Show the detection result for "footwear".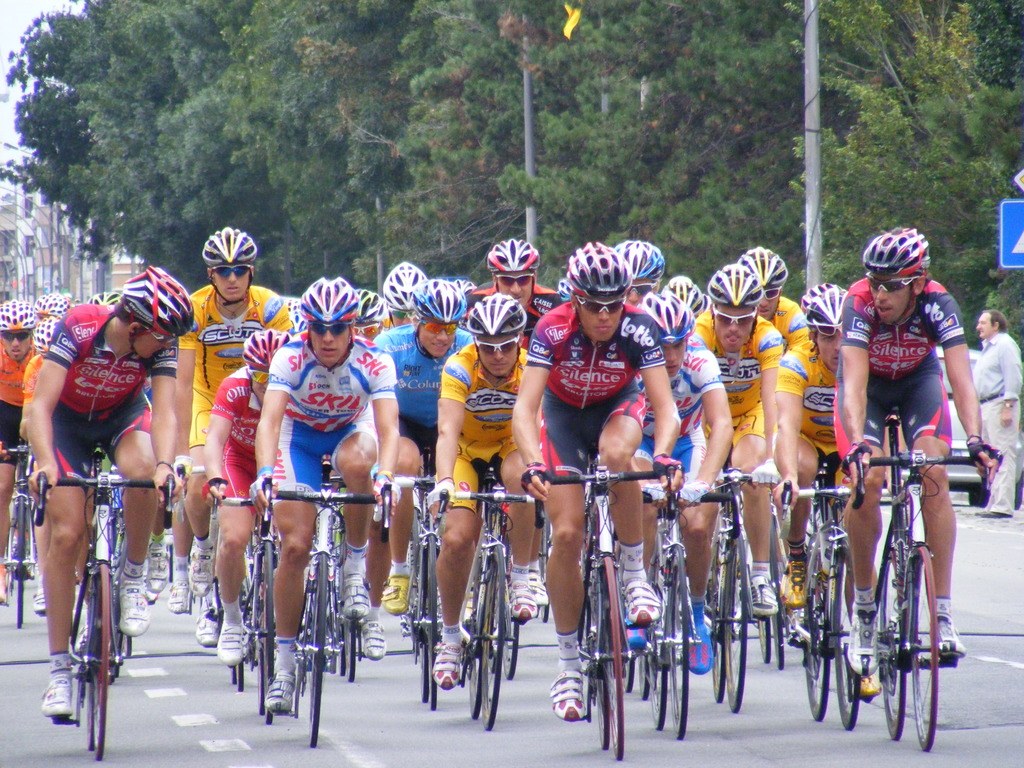
locate(72, 628, 88, 659).
